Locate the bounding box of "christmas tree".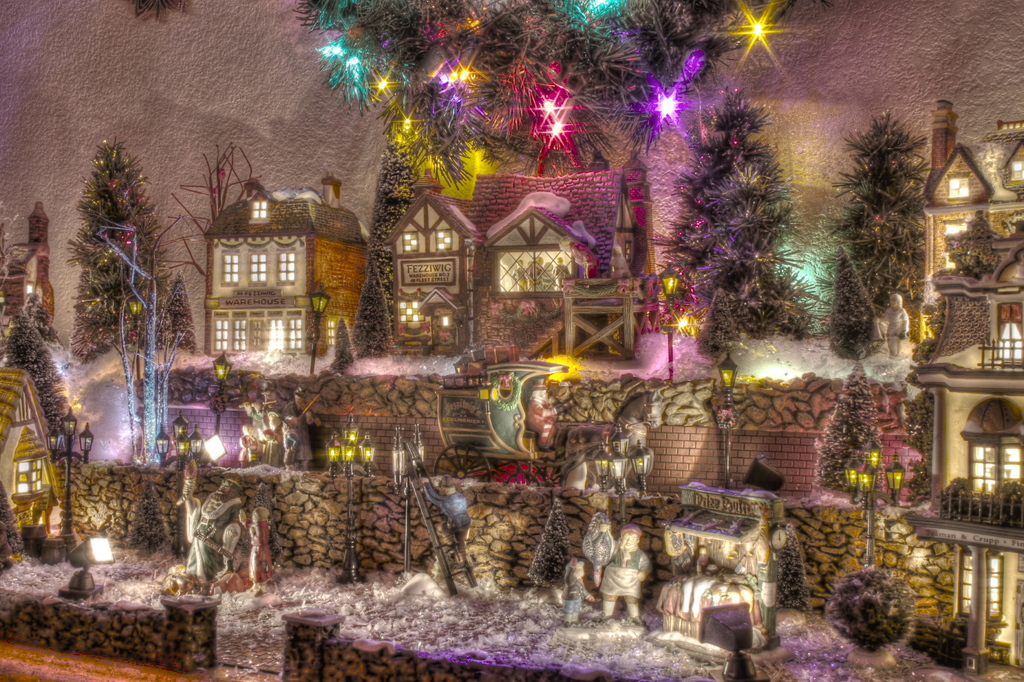
Bounding box: (811,358,884,506).
